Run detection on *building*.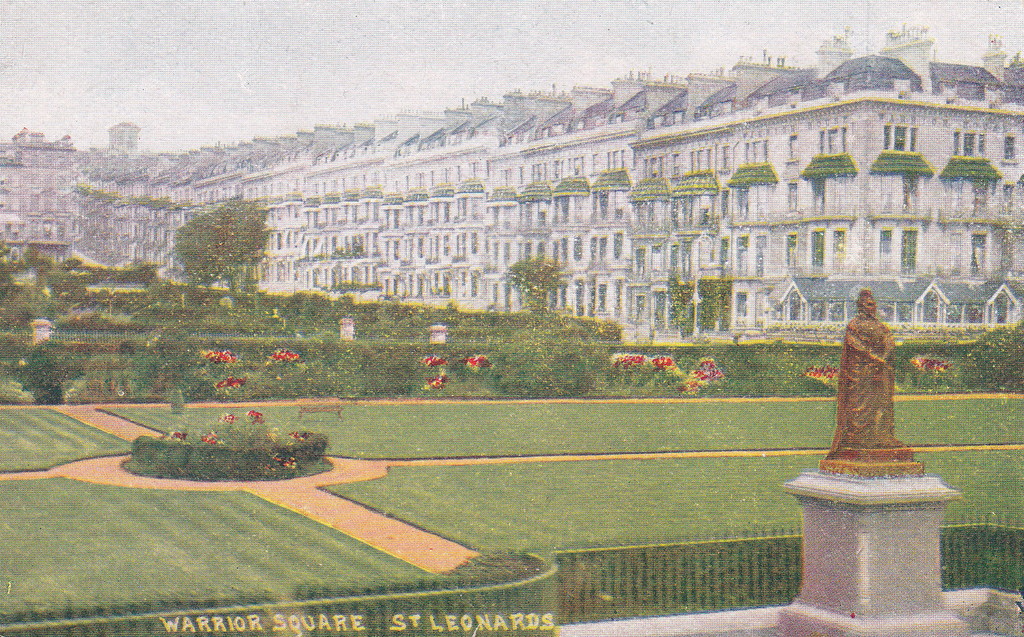
Result: locate(0, 20, 1023, 346).
